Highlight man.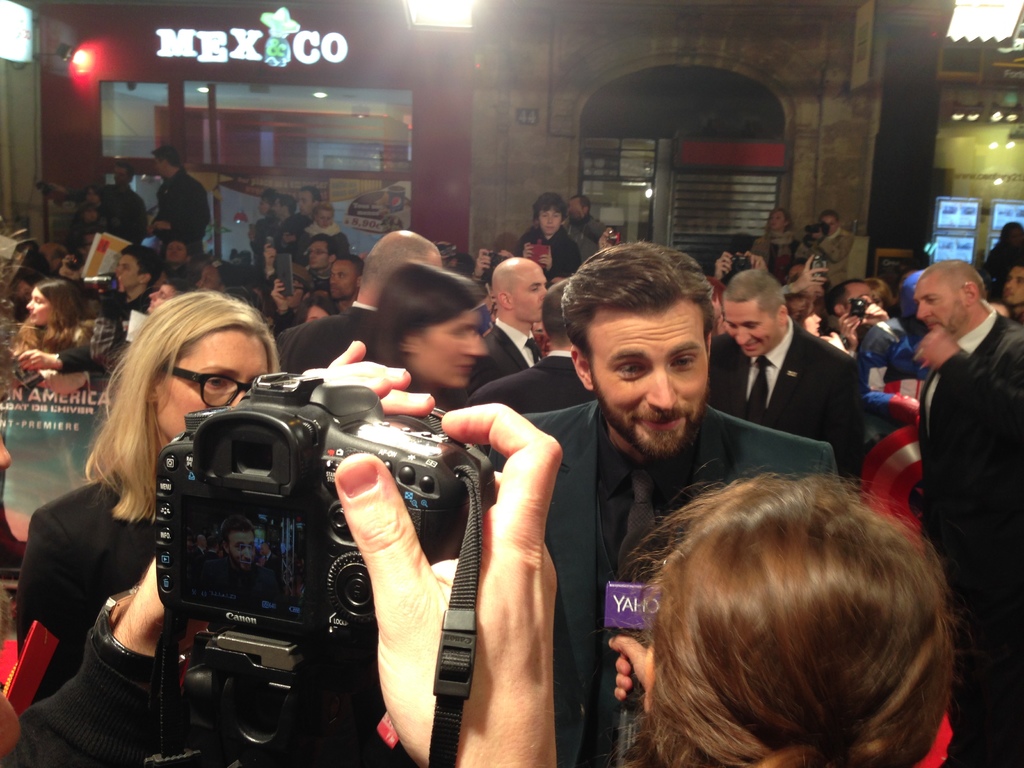
Highlighted region: BBox(792, 209, 858, 271).
